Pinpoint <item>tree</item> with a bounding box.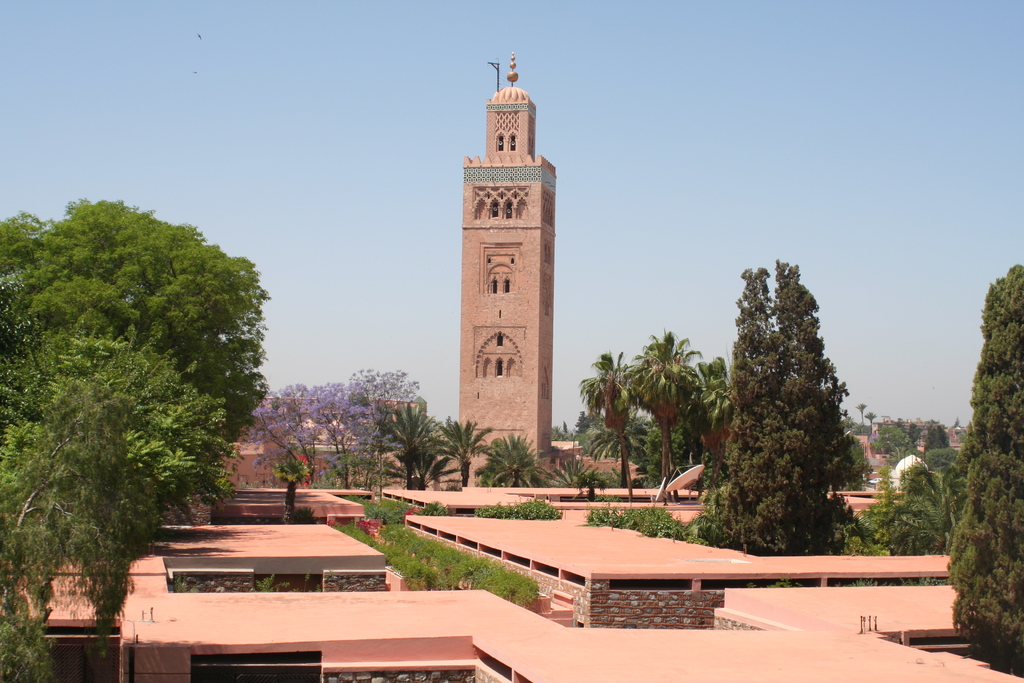
pyautogui.locateOnScreen(833, 434, 884, 488).
